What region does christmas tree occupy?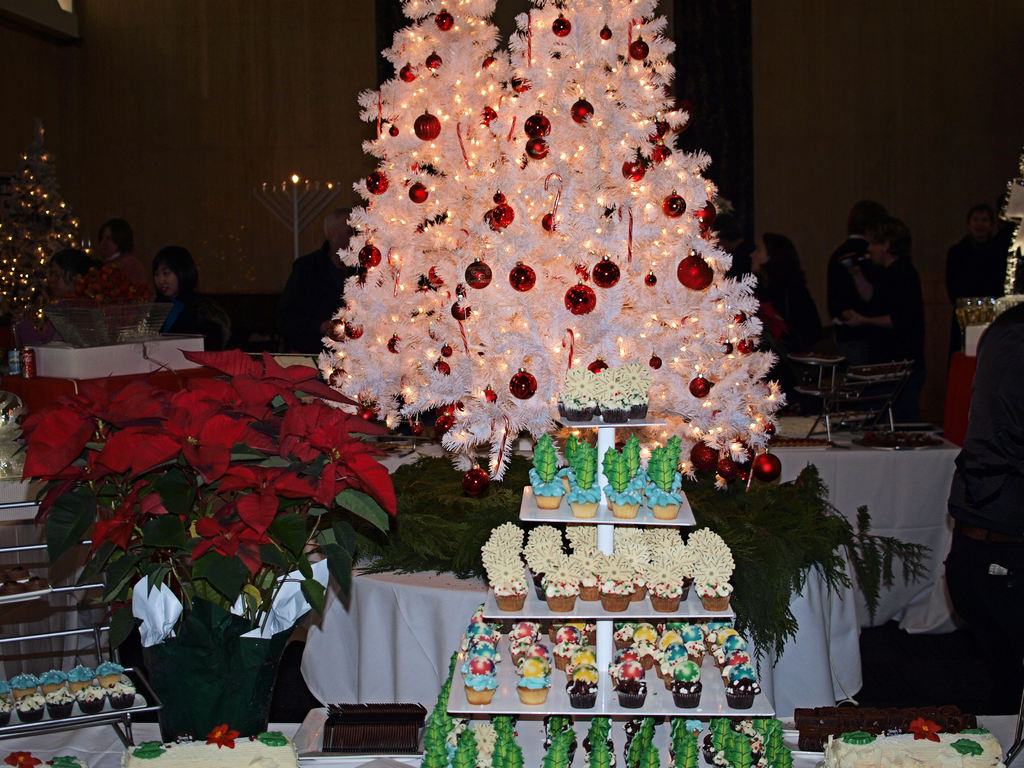
{"x1": 0, "y1": 116, "x2": 107, "y2": 337}.
